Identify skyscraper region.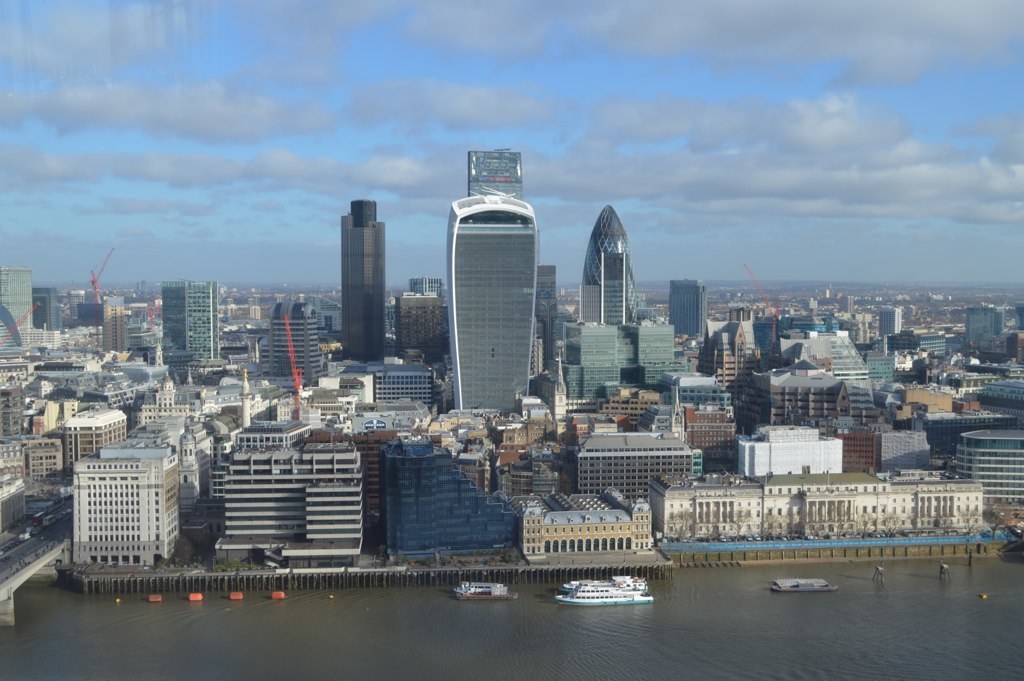
Region: box(0, 356, 122, 531).
